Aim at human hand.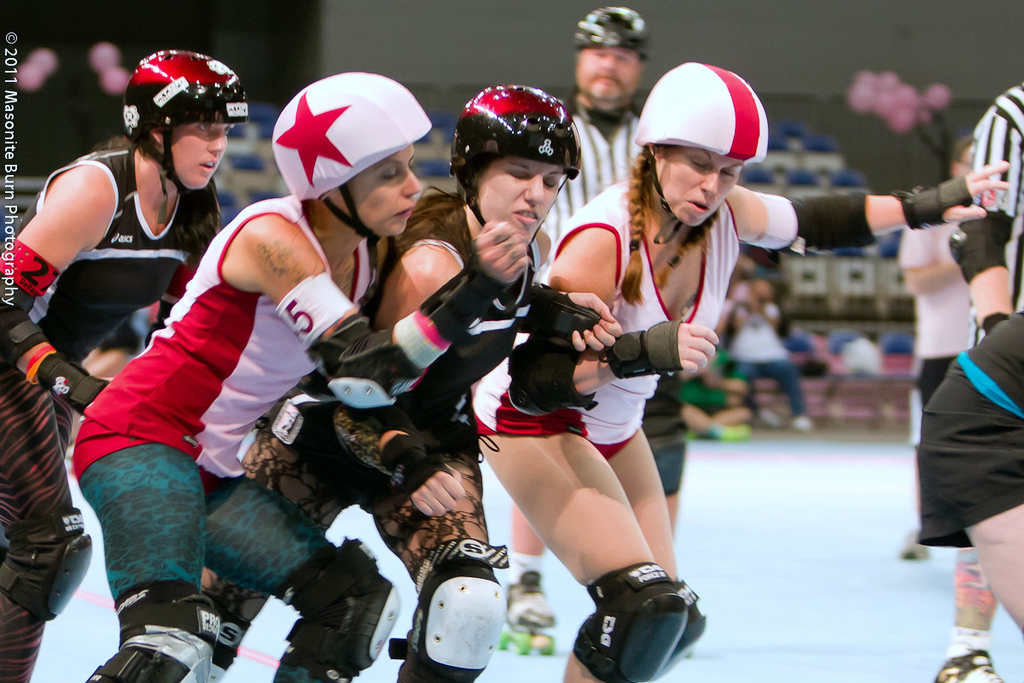
Aimed at Rect(469, 217, 531, 293).
